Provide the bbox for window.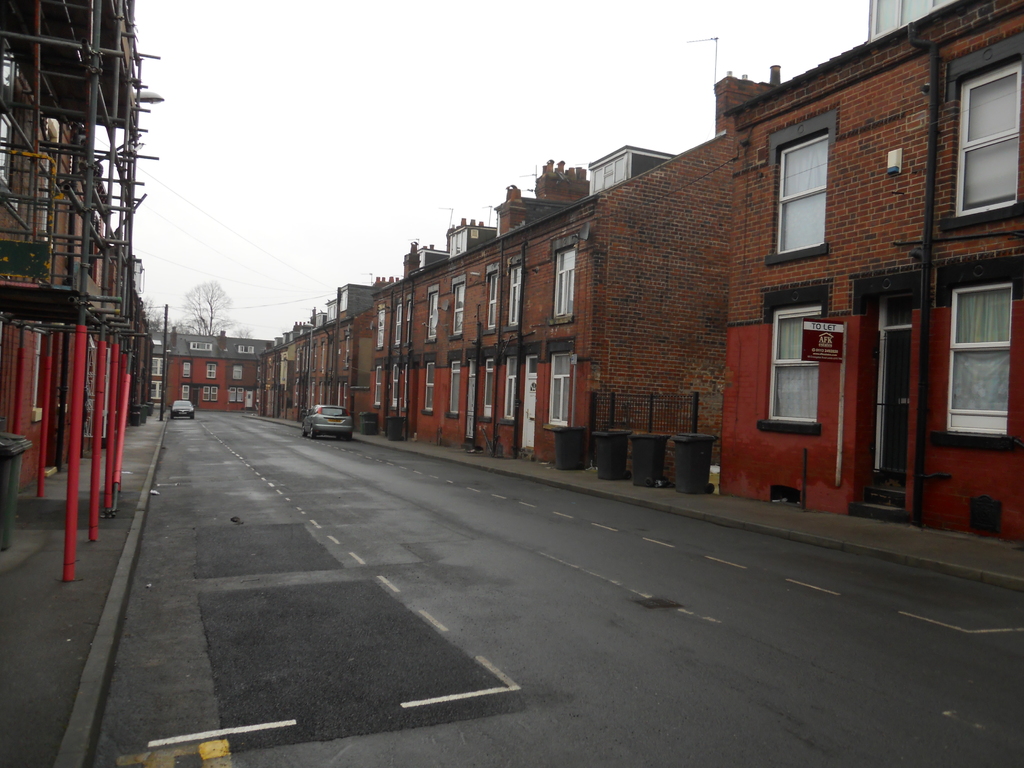
Rect(149, 381, 163, 397).
